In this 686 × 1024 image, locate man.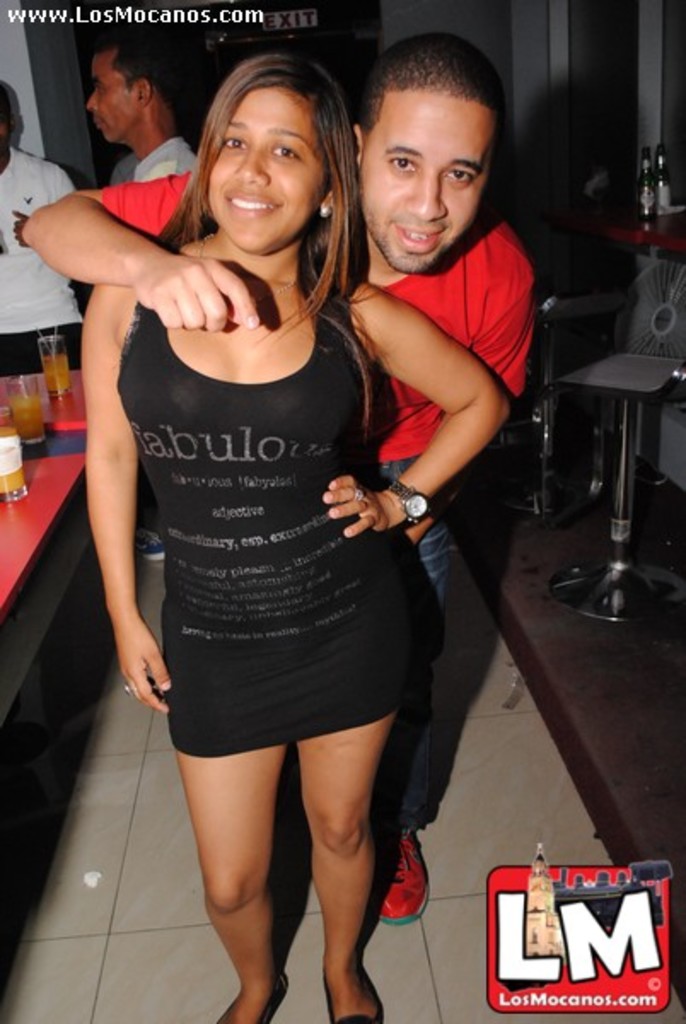
Bounding box: (left=87, top=34, right=198, bottom=189).
